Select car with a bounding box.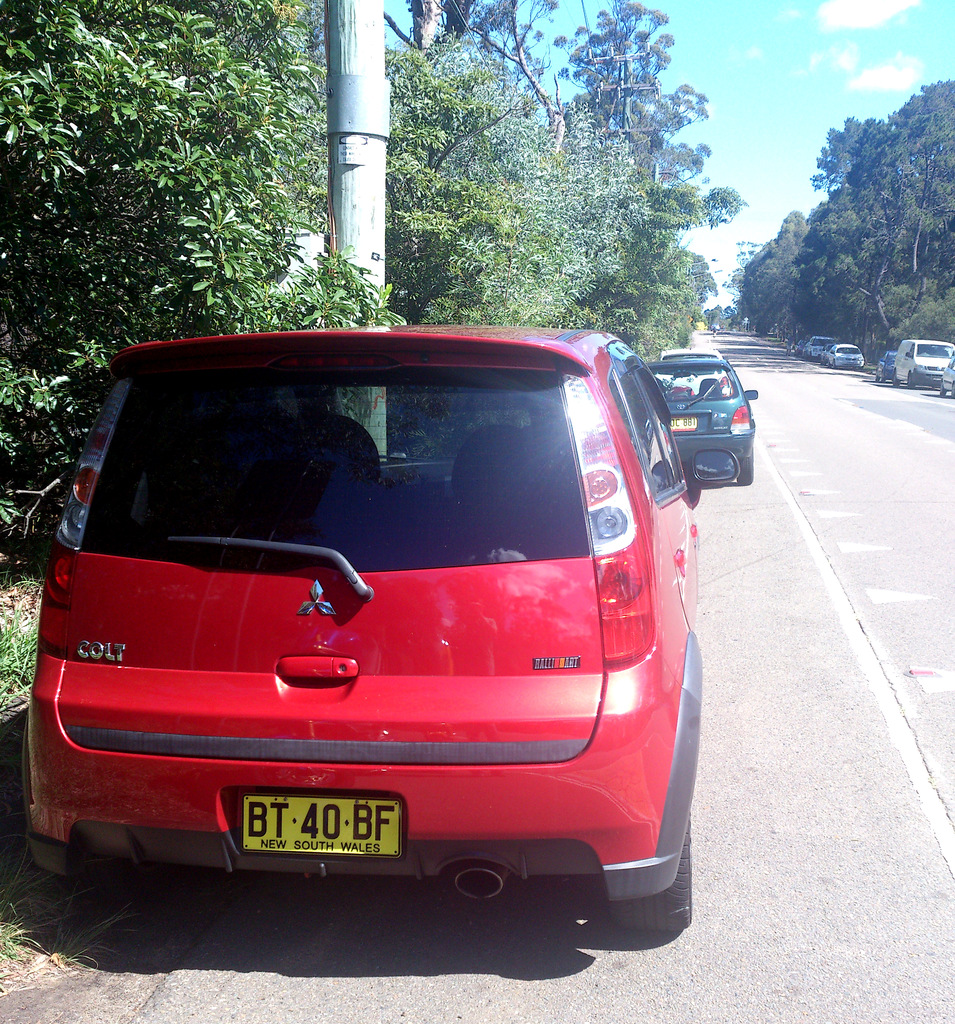
796/340/830/358.
